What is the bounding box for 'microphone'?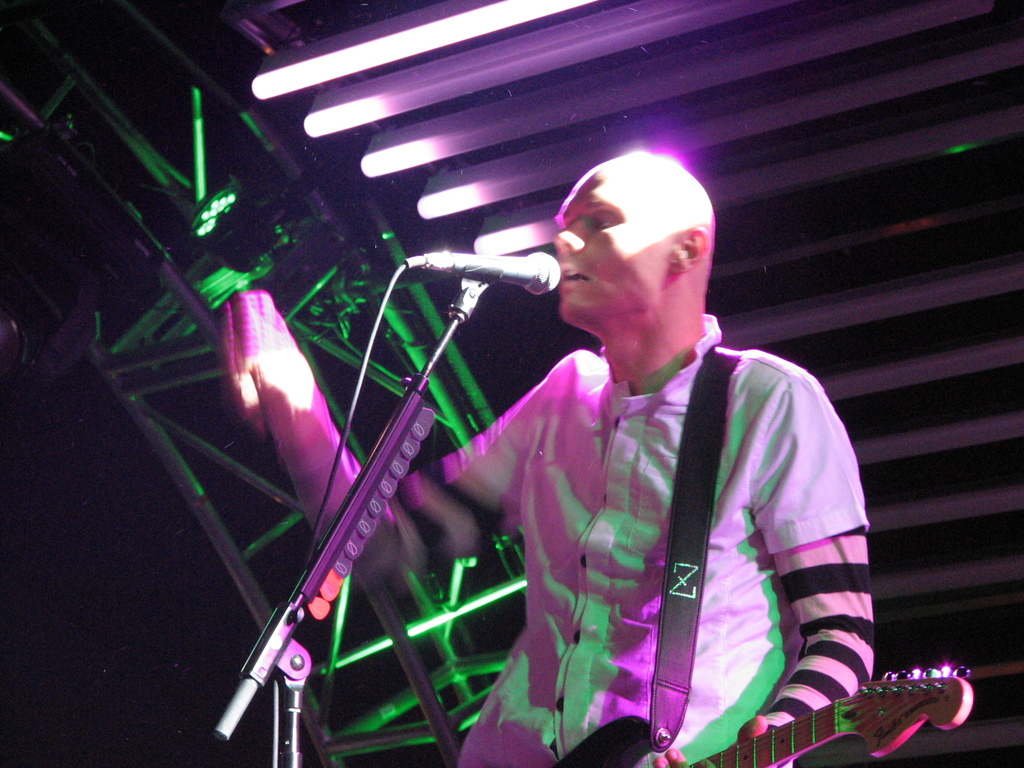
(left=421, top=244, right=570, bottom=299).
